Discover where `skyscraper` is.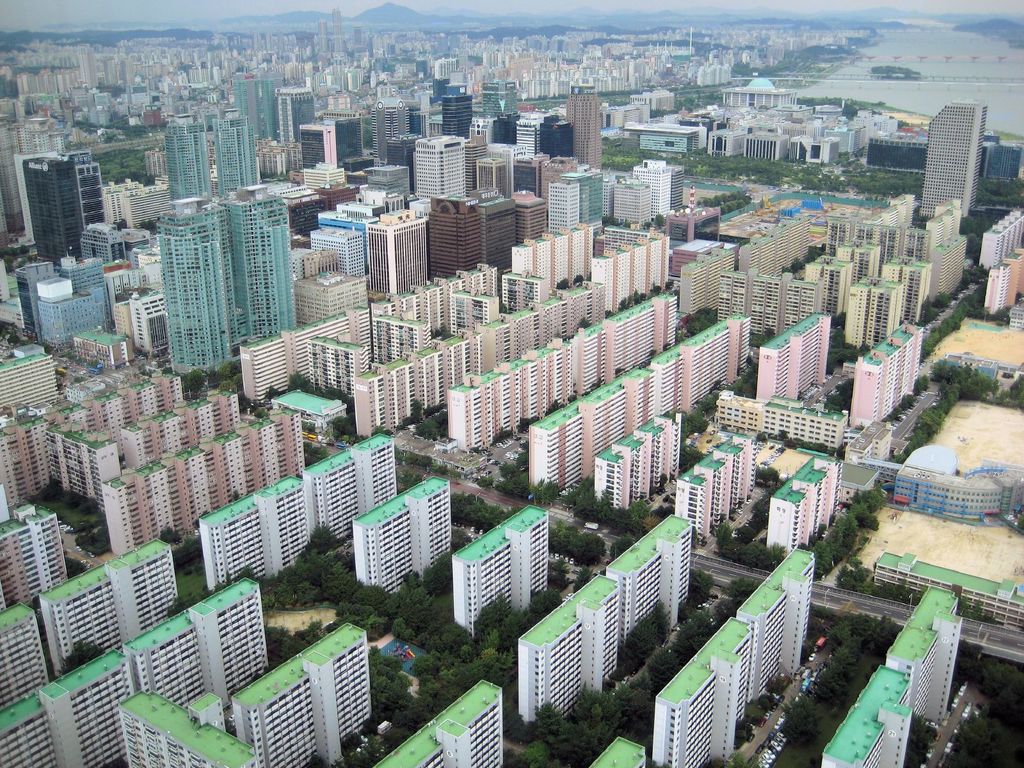
Discovered at l=608, t=518, r=694, b=668.
